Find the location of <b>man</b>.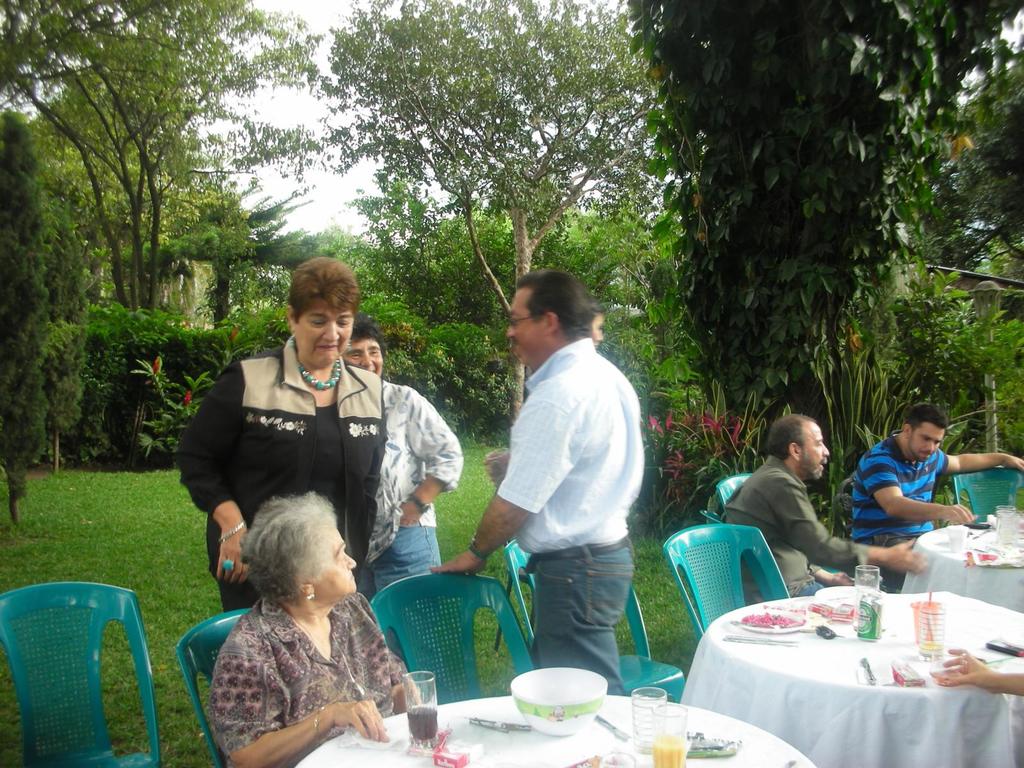
Location: 847/398/1023/586.
